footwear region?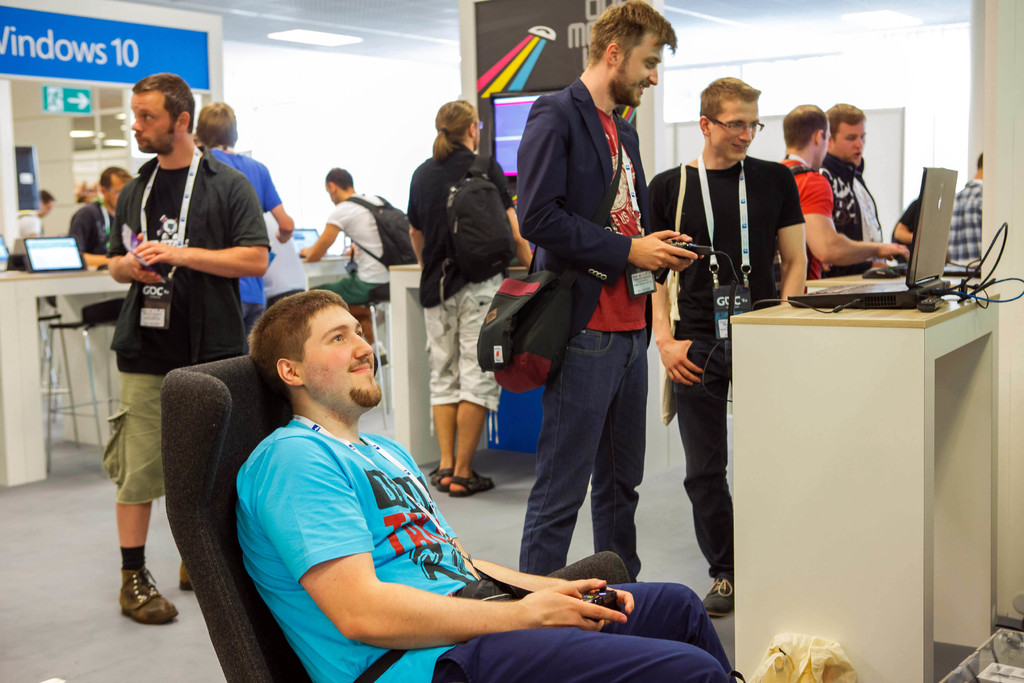
(176, 559, 195, 597)
